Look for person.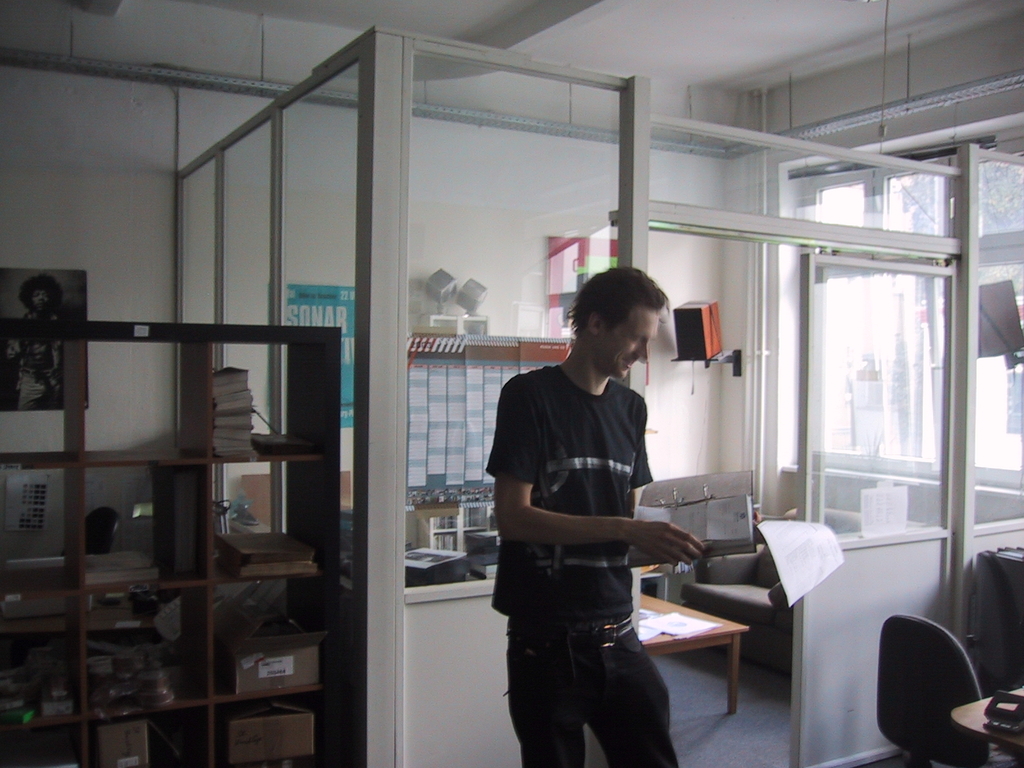
Found: bbox=[490, 265, 705, 764].
